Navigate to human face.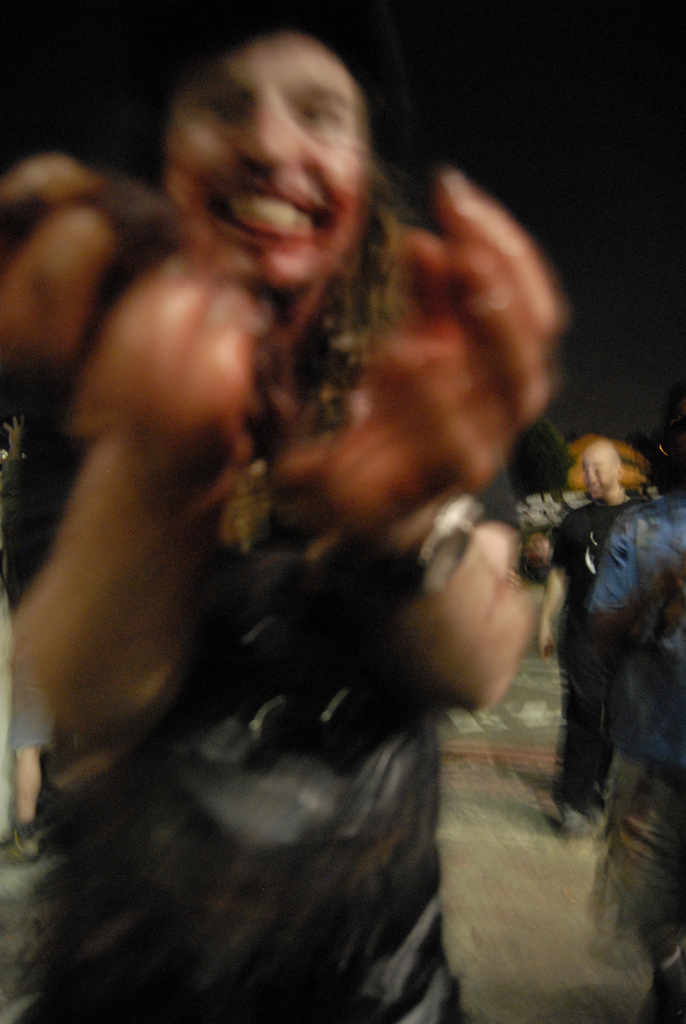
Navigation target: crop(571, 442, 608, 502).
